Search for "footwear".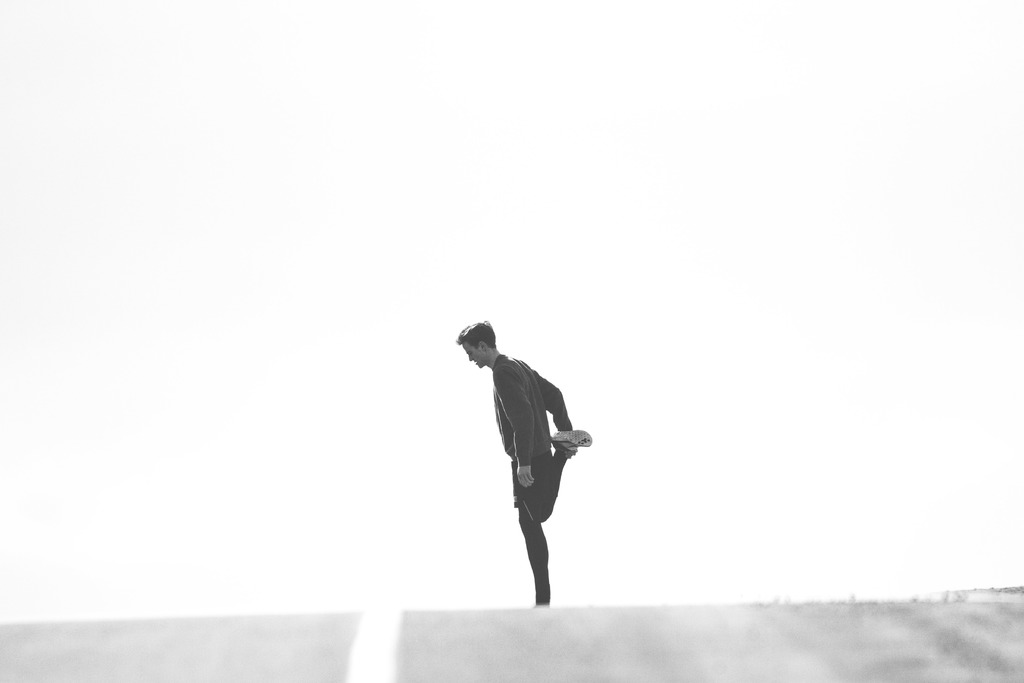
Found at [x1=549, y1=428, x2=594, y2=444].
